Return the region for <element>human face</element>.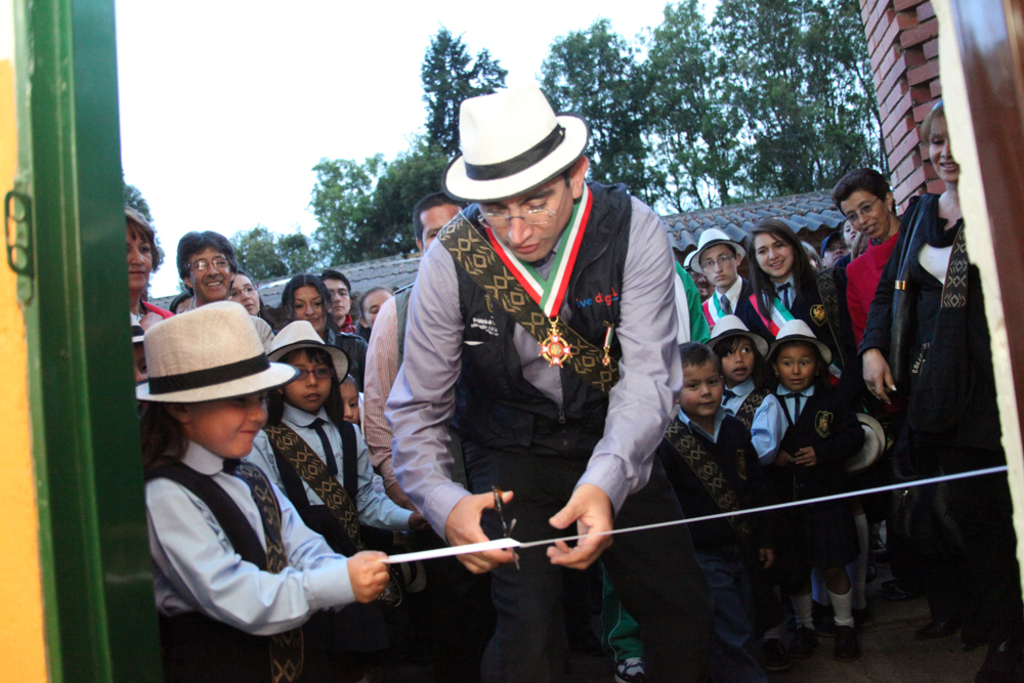
rect(280, 347, 329, 408).
